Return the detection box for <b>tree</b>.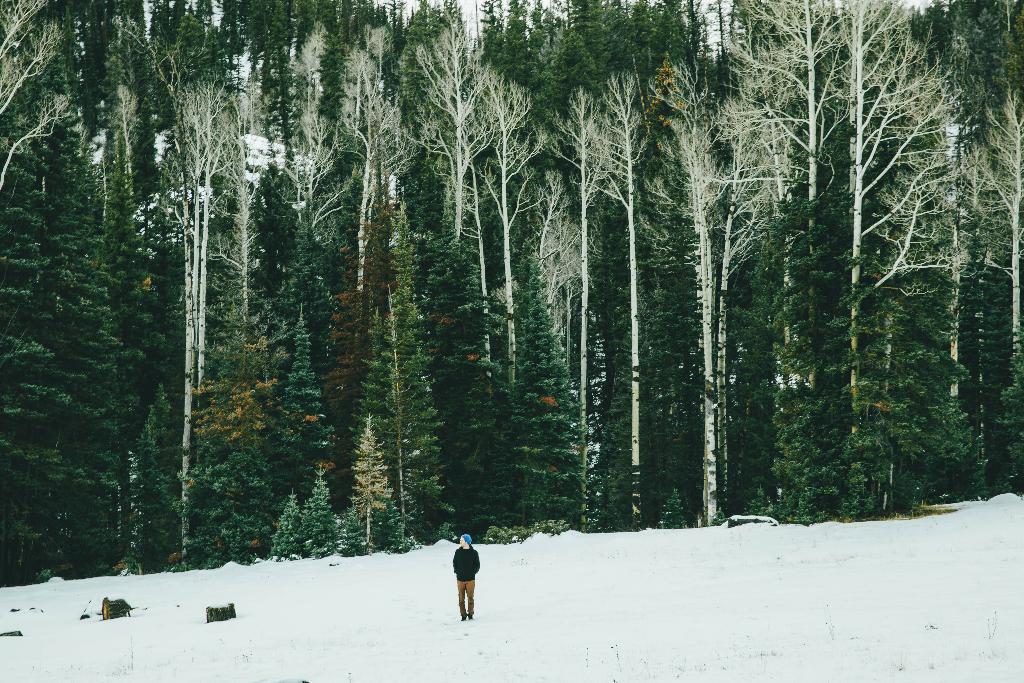
582:0:681:531.
